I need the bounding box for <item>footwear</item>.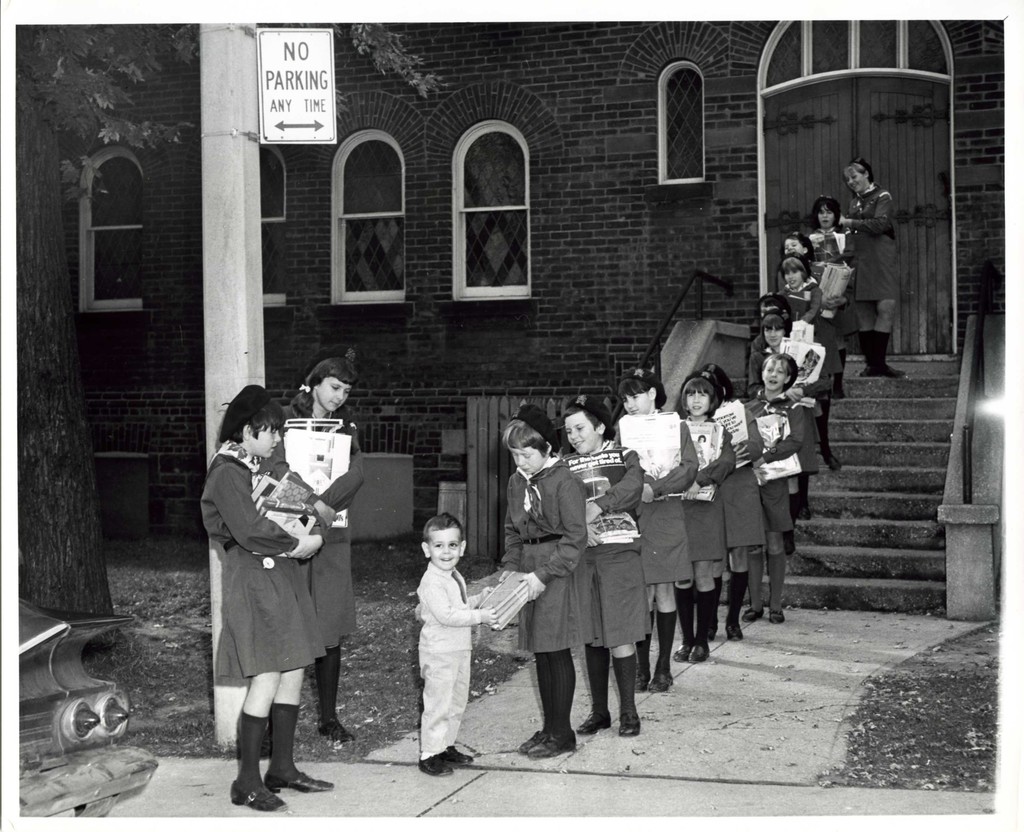
Here it is: x1=527 y1=730 x2=572 y2=755.
